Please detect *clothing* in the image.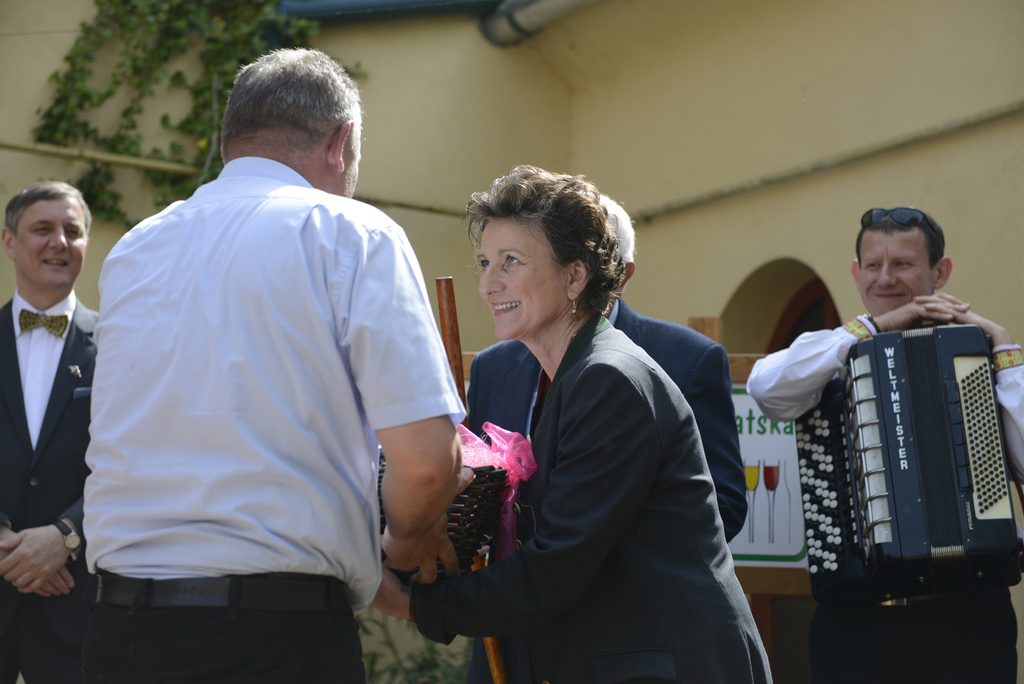
{"left": 744, "top": 325, "right": 1023, "bottom": 683}.
